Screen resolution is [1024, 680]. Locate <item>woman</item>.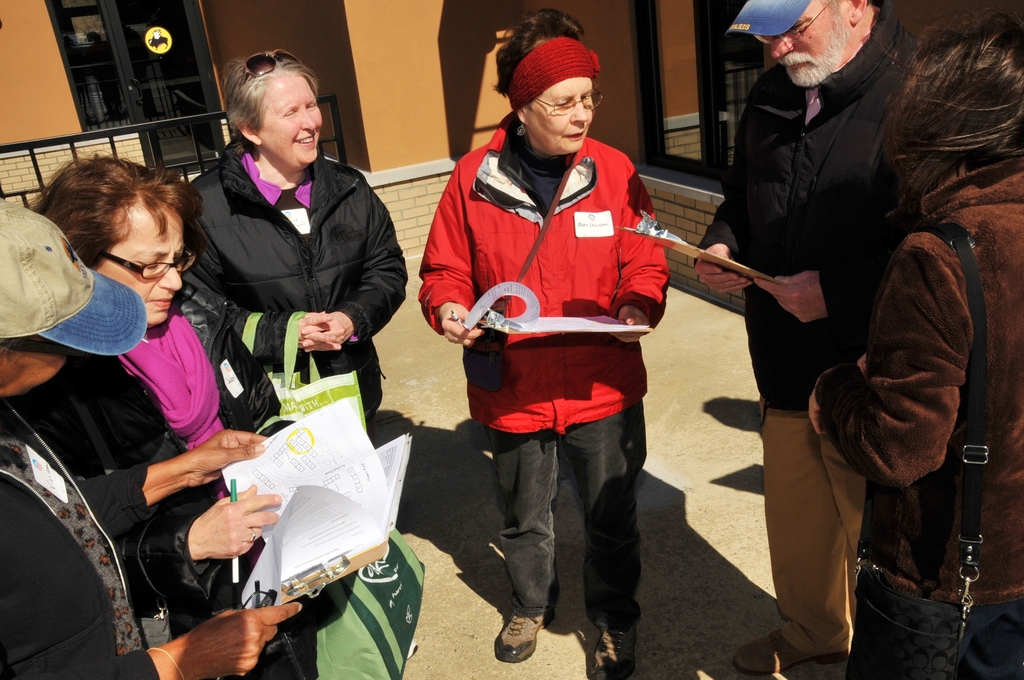
(182, 49, 389, 589).
